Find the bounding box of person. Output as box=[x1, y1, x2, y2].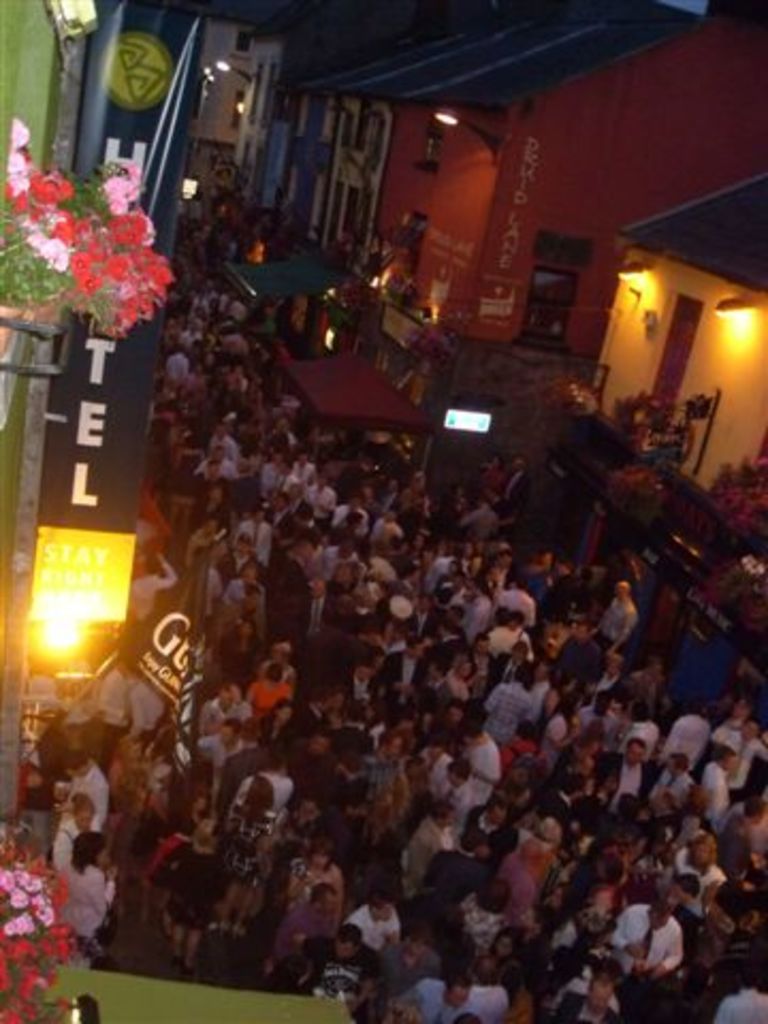
box=[222, 565, 267, 608].
